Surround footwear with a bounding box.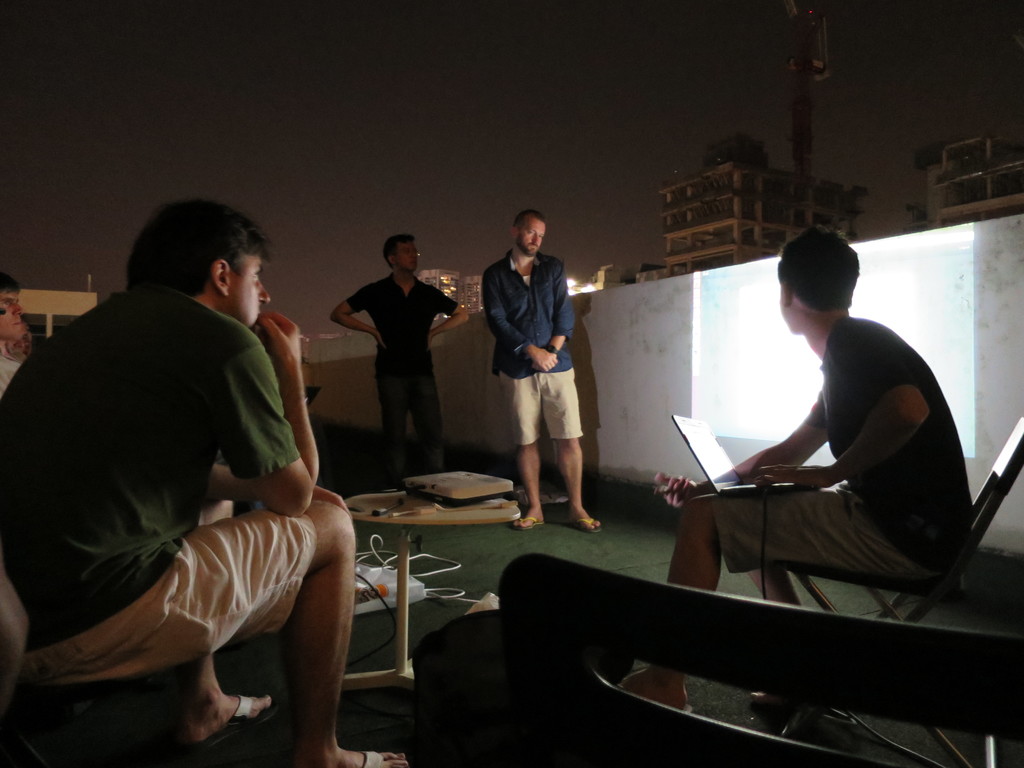
568:521:598:533.
